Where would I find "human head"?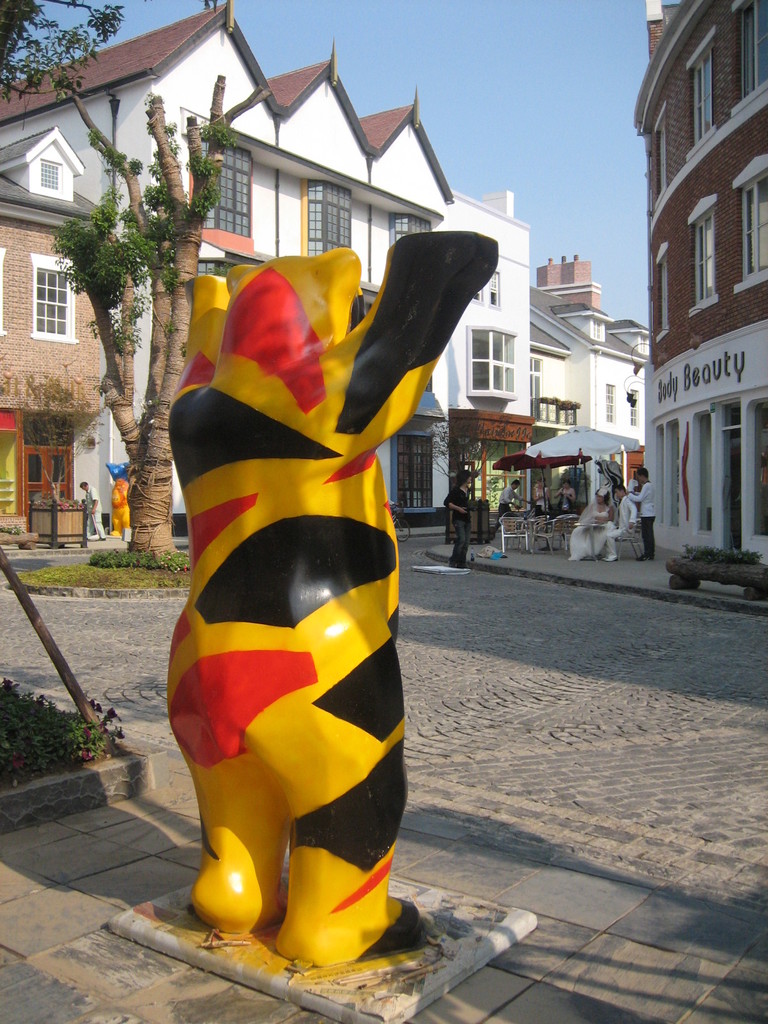
At [left=462, top=473, right=472, bottom=485].
